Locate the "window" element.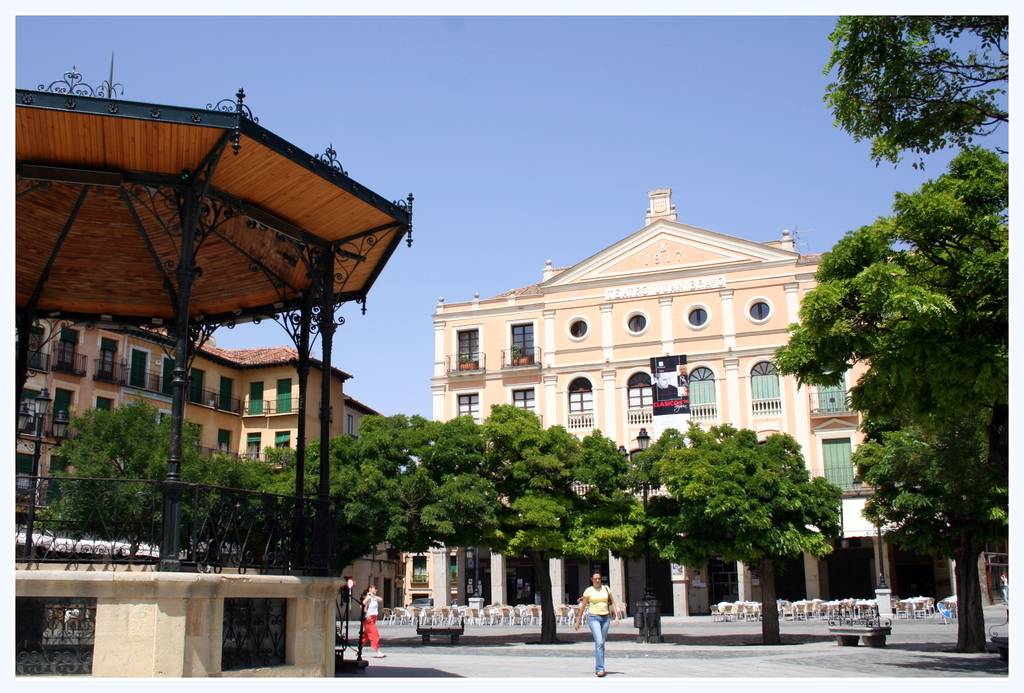
Element bbox: 127,344,150,388.
